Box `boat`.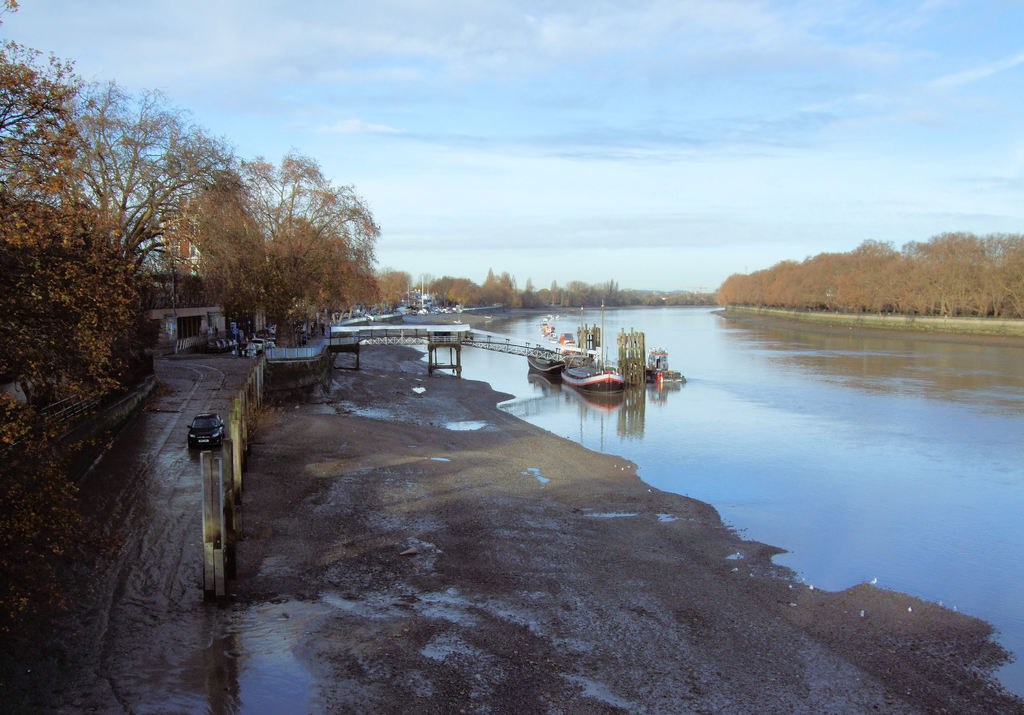
{"left": 555, "top": 329, "right": 580, "bottom": 354}.
